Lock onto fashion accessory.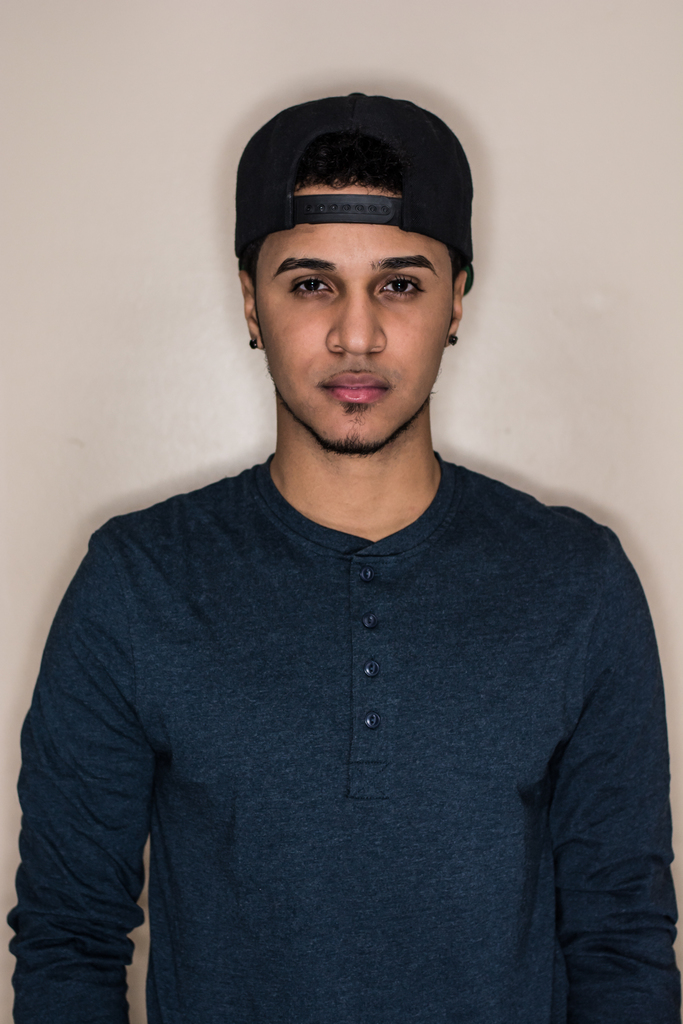
Locked: <box>232,87,473,289</box>.
